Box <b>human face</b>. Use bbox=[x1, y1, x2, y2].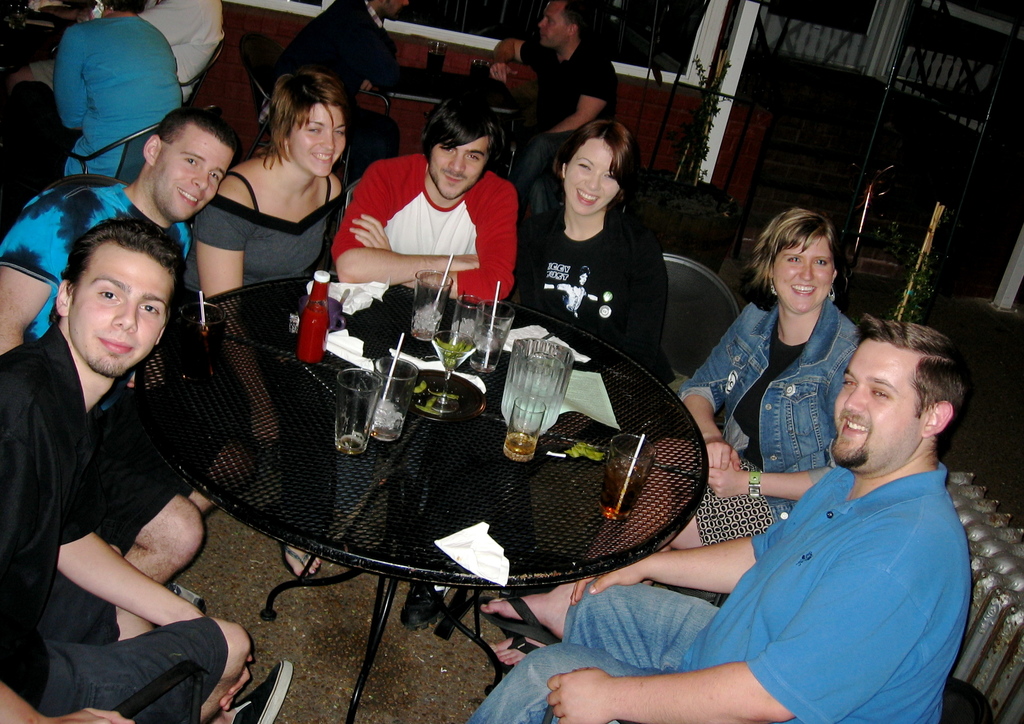
bbox=[288, 101, 348, 179].
